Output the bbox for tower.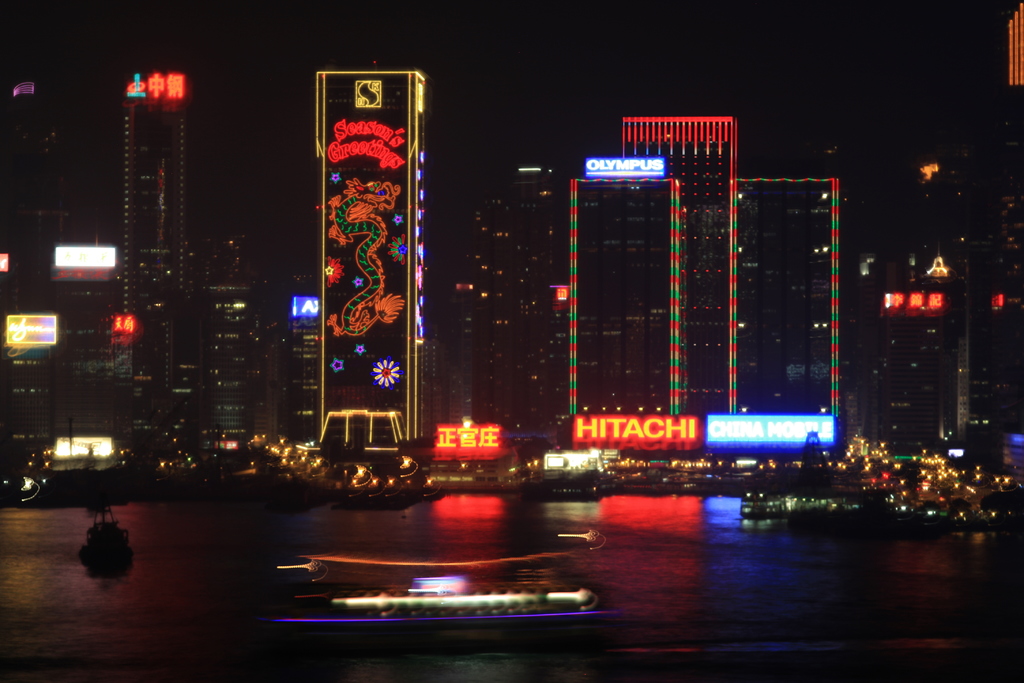
x1=564 y1=115 x2=837 y2=415.
